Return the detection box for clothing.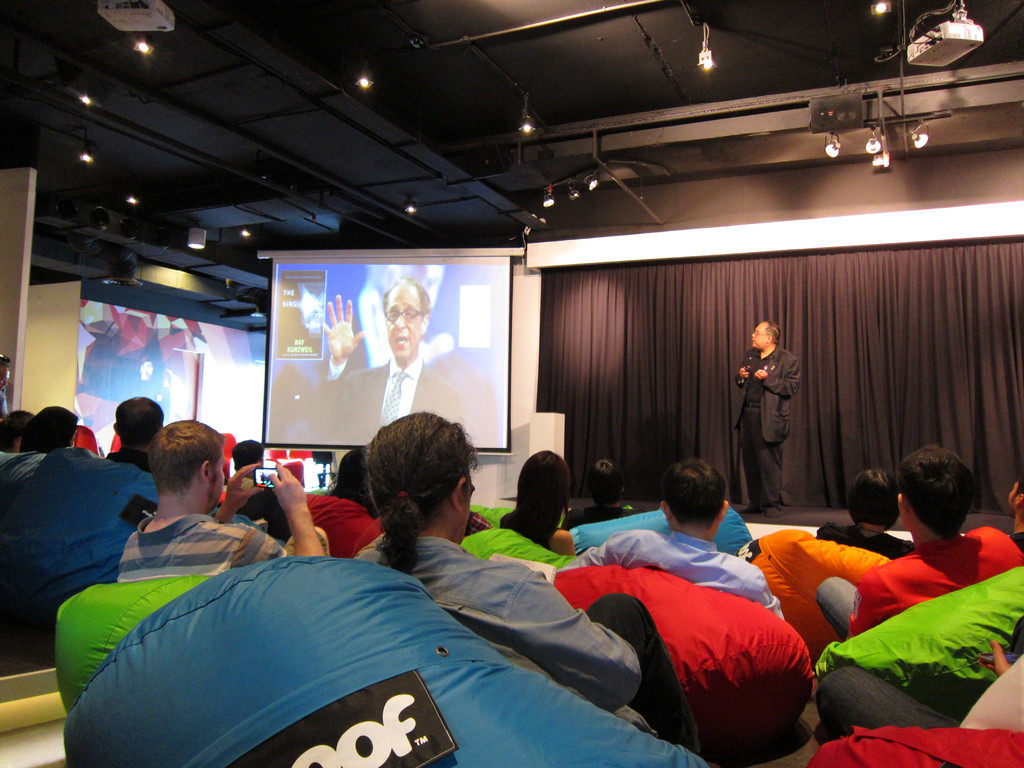
0:446:156:668.
